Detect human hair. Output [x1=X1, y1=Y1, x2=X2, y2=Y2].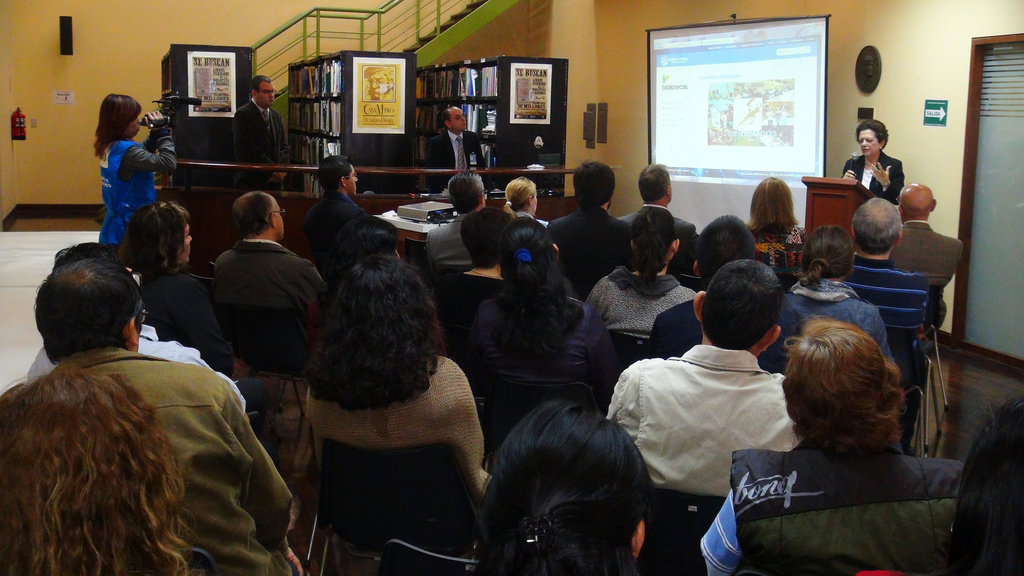
[x1=495, y1=214, x2=570, y2=364].
